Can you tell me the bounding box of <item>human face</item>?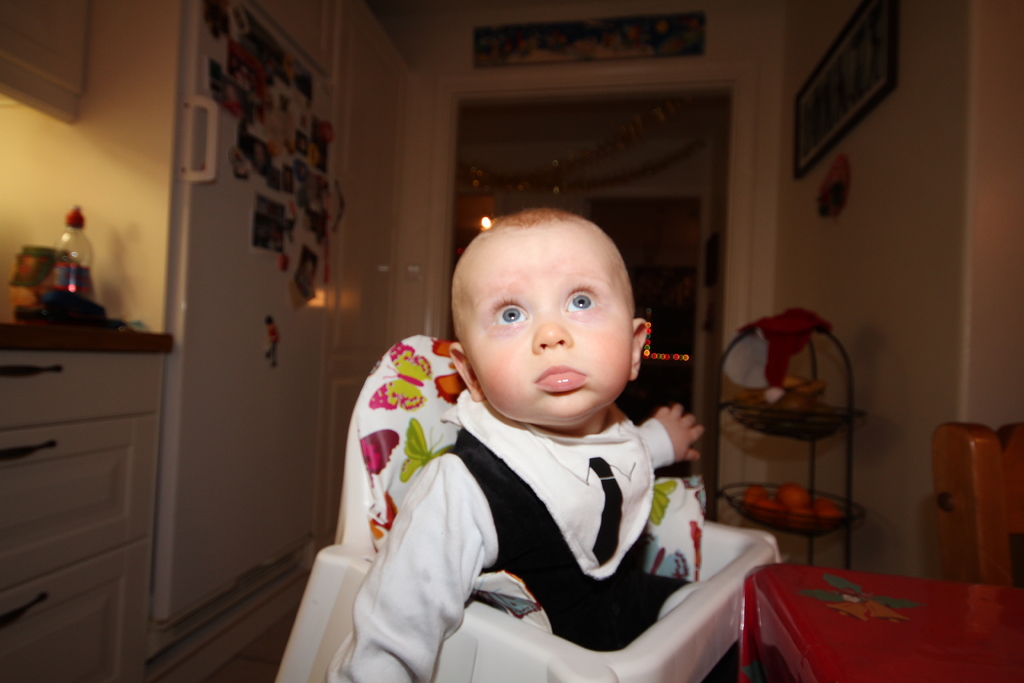
(462,222,637,423).
